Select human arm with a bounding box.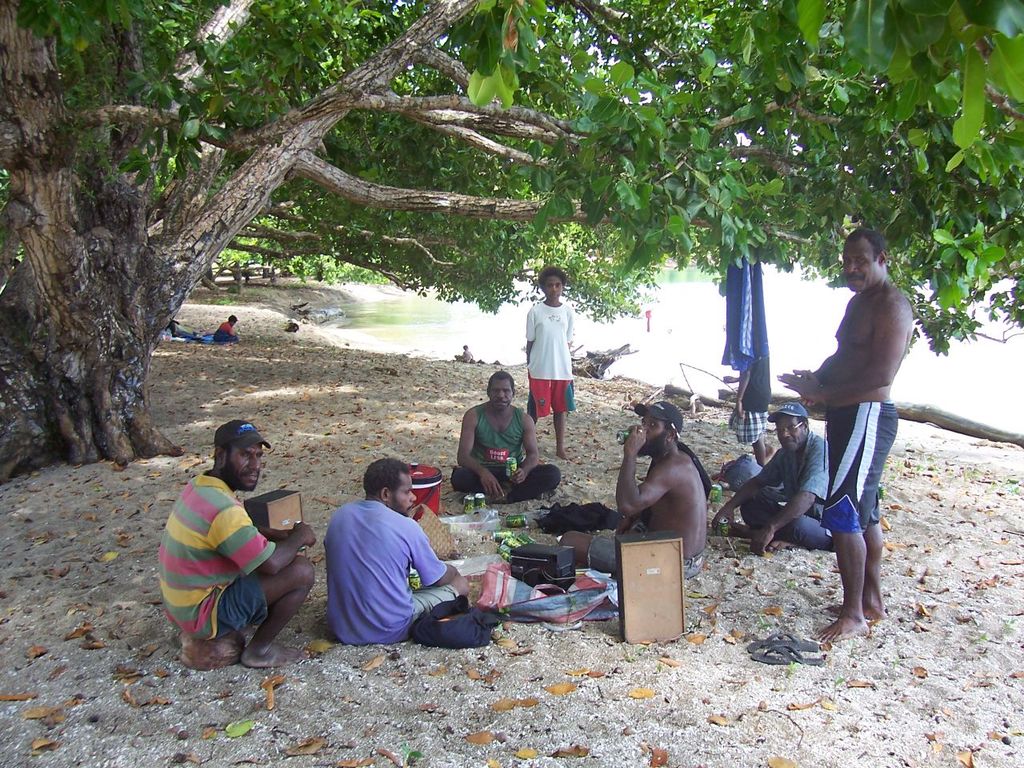
x1=711, y1=447, x2=781, y2=533.
